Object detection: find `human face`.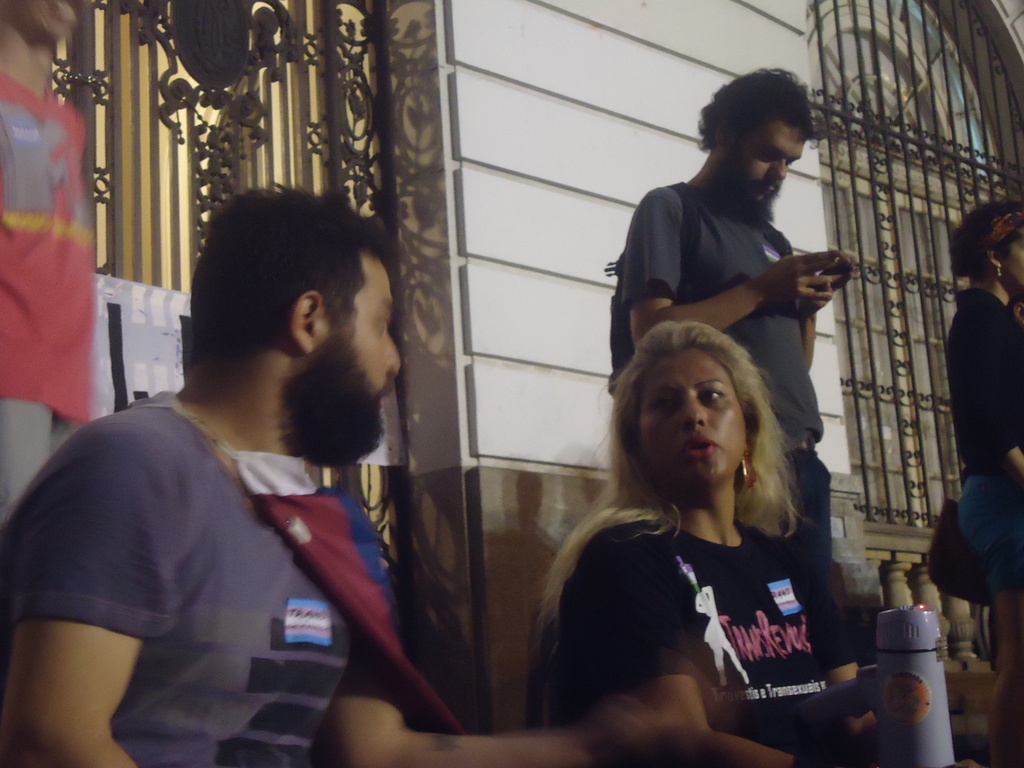
1003, 232, 1023, 292.
